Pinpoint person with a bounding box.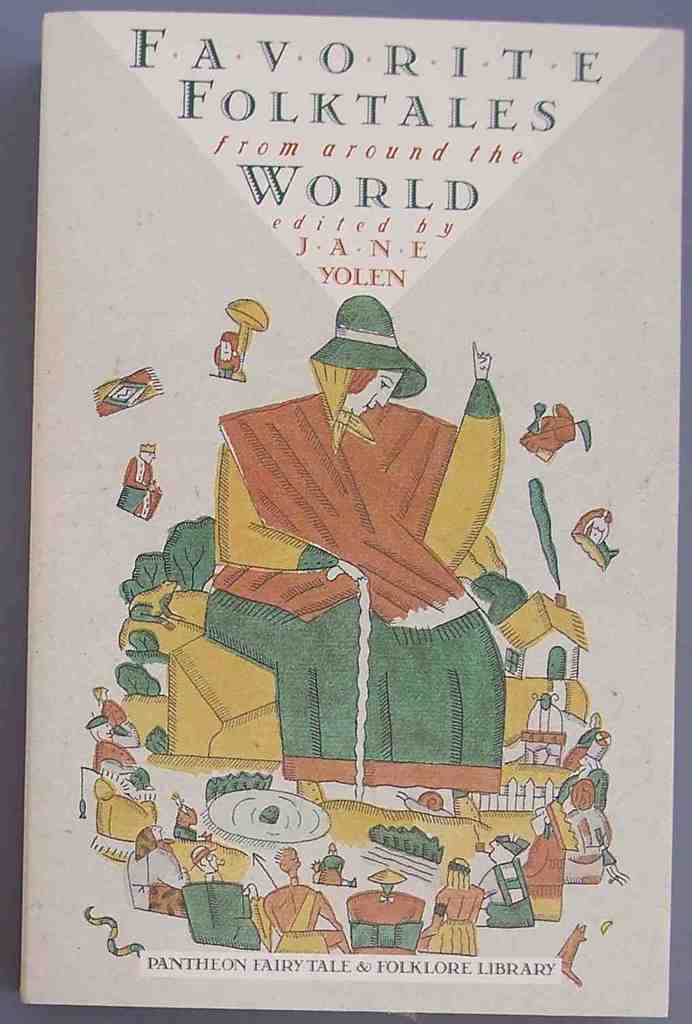
{"left": 263, "top": 848, "right": 356, "bottom": 953}.
